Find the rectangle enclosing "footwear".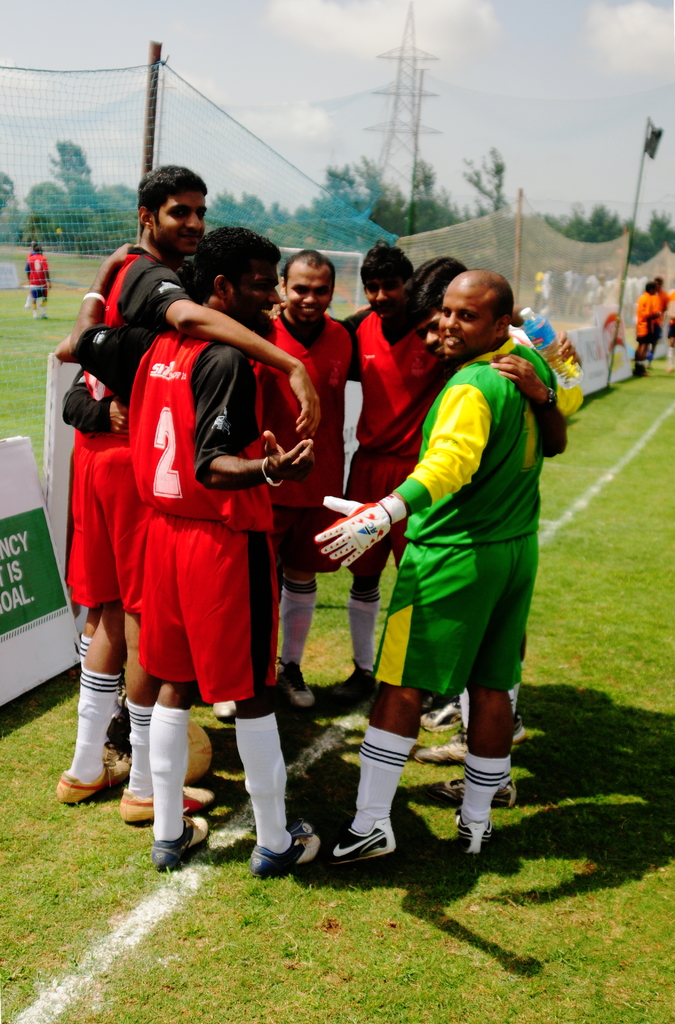
pyautogui.locateOnScreen(509, 717, 532, 745).
